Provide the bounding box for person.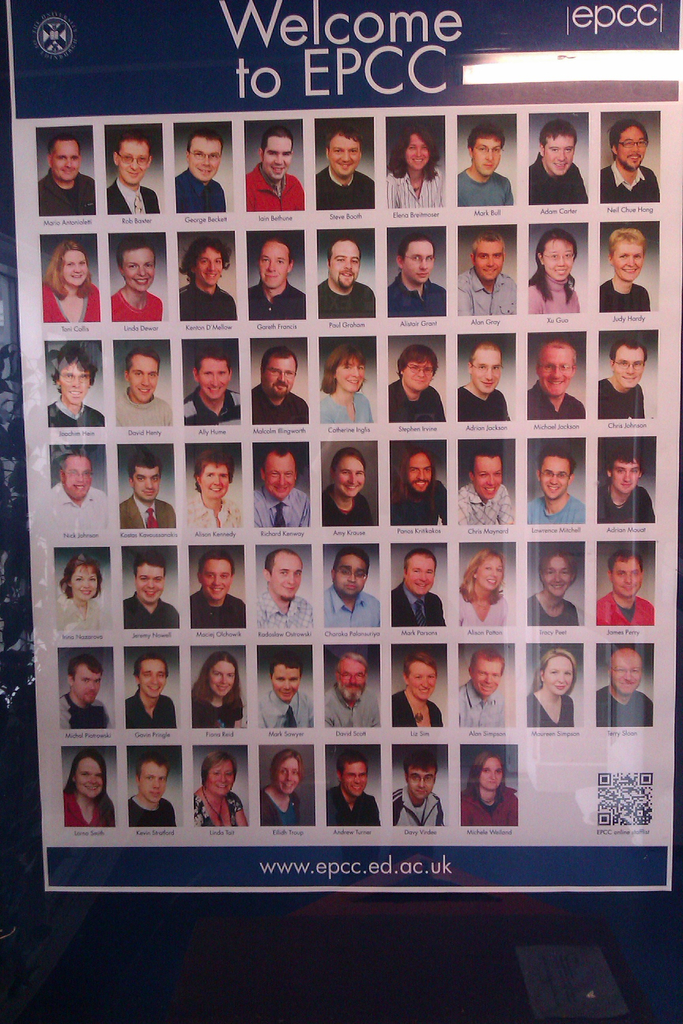
183/452/244/526.
